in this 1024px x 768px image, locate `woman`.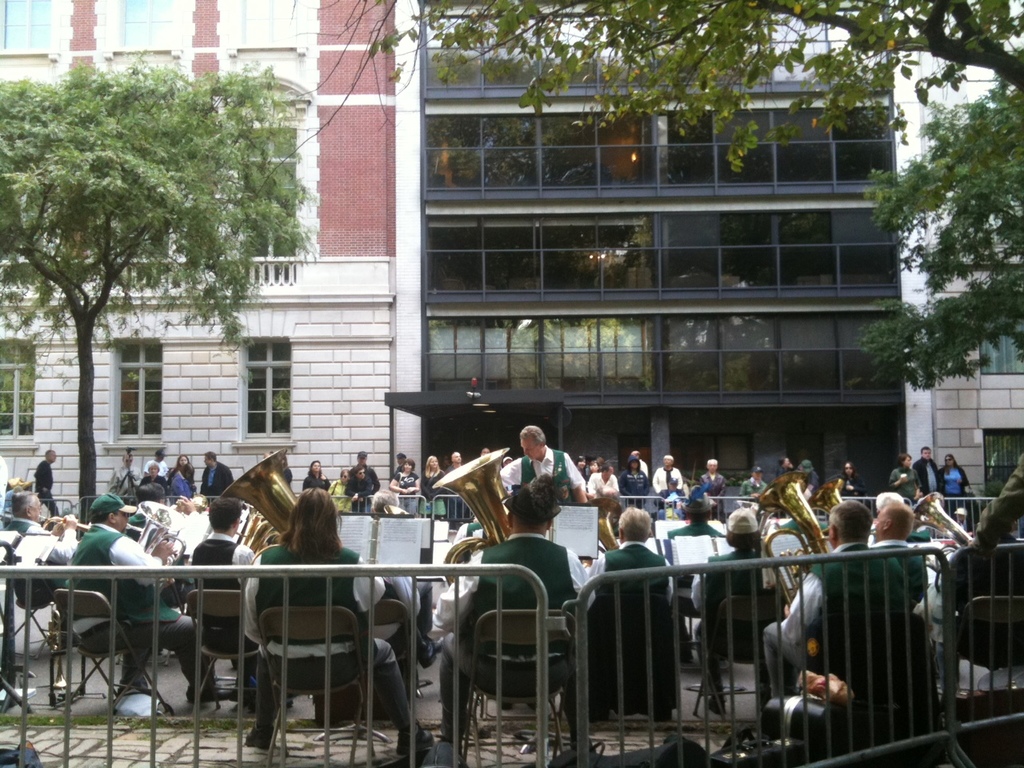
Bounding box: 392 456 424 512.
